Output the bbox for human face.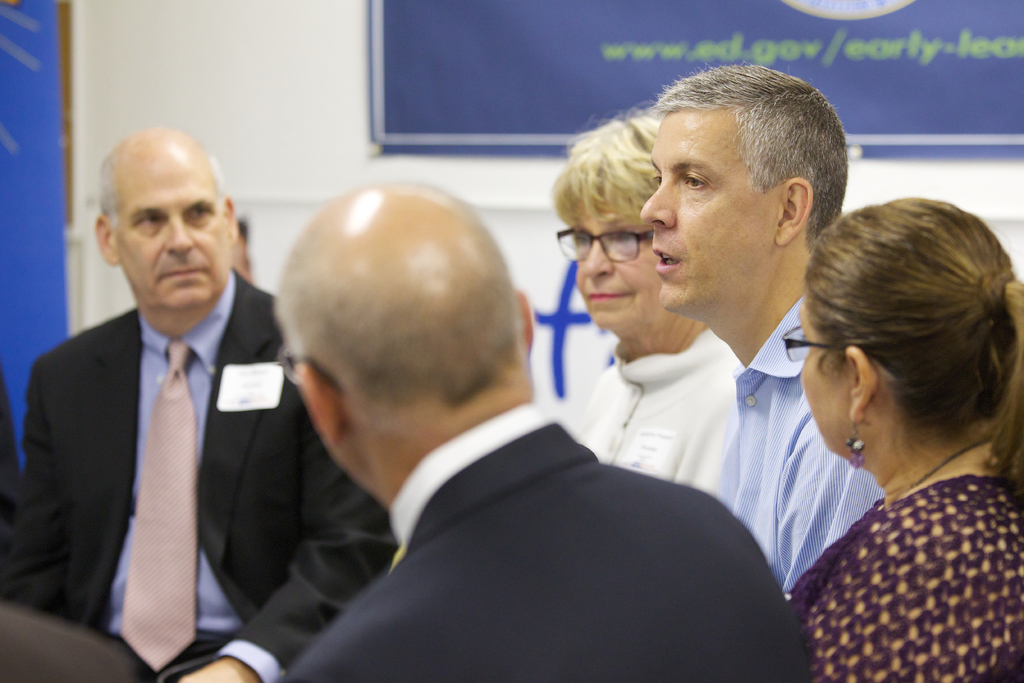
x1=575, y1=194, x2=659, y2=330.
